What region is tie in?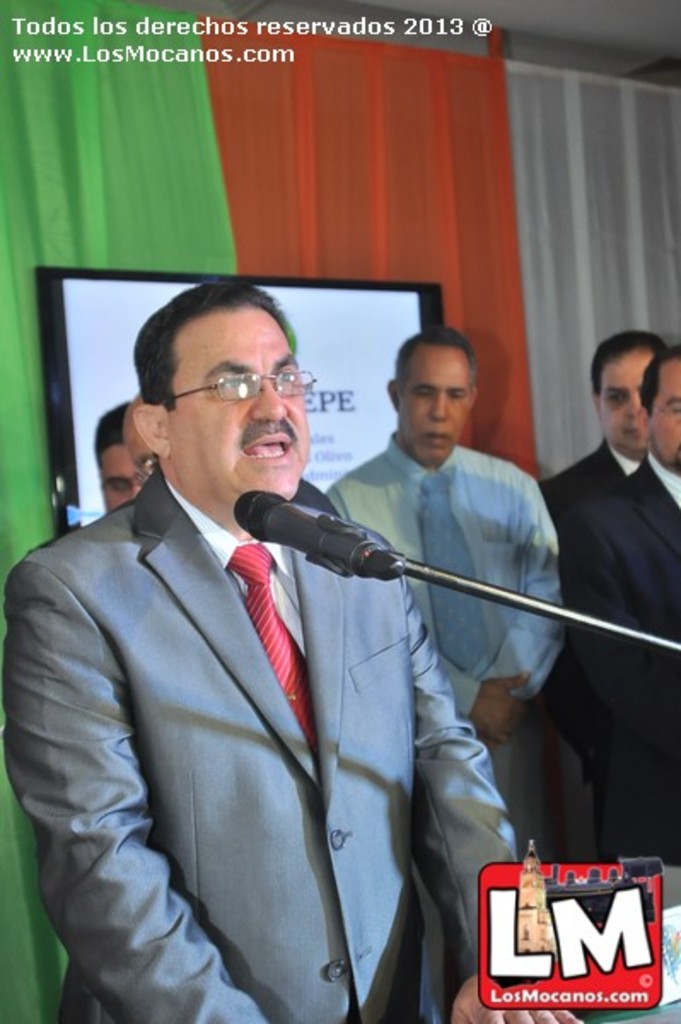
left=225, top=539, right=316, bottom=739.
